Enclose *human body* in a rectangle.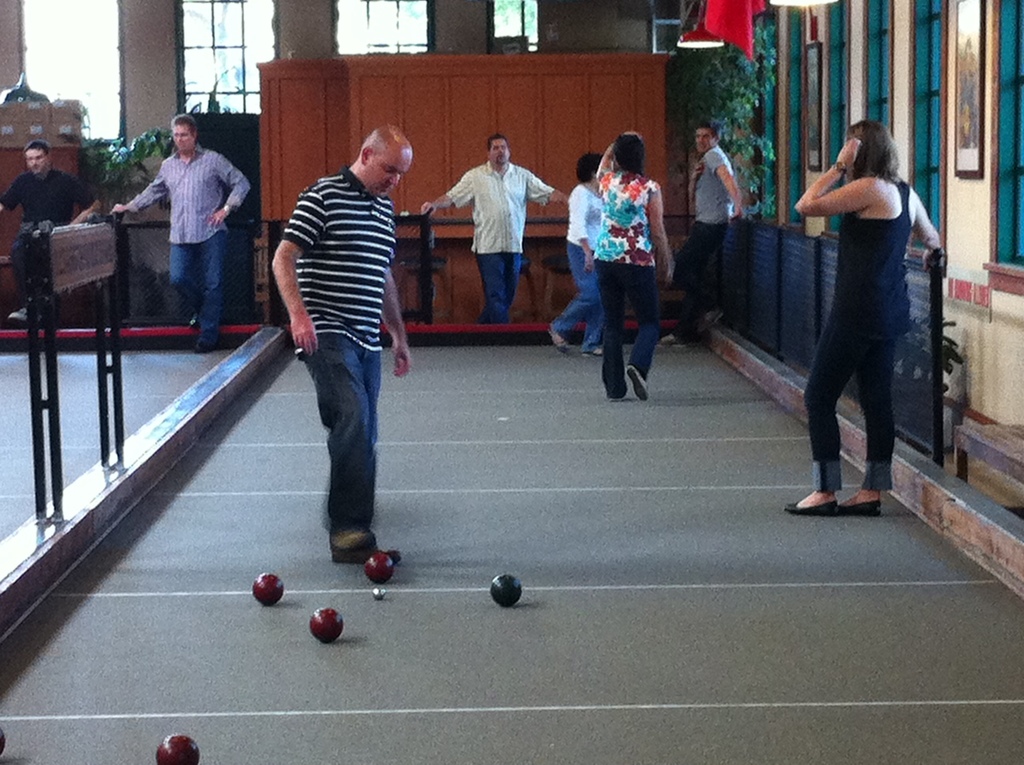
BBox(803, 49, 937, 522).
